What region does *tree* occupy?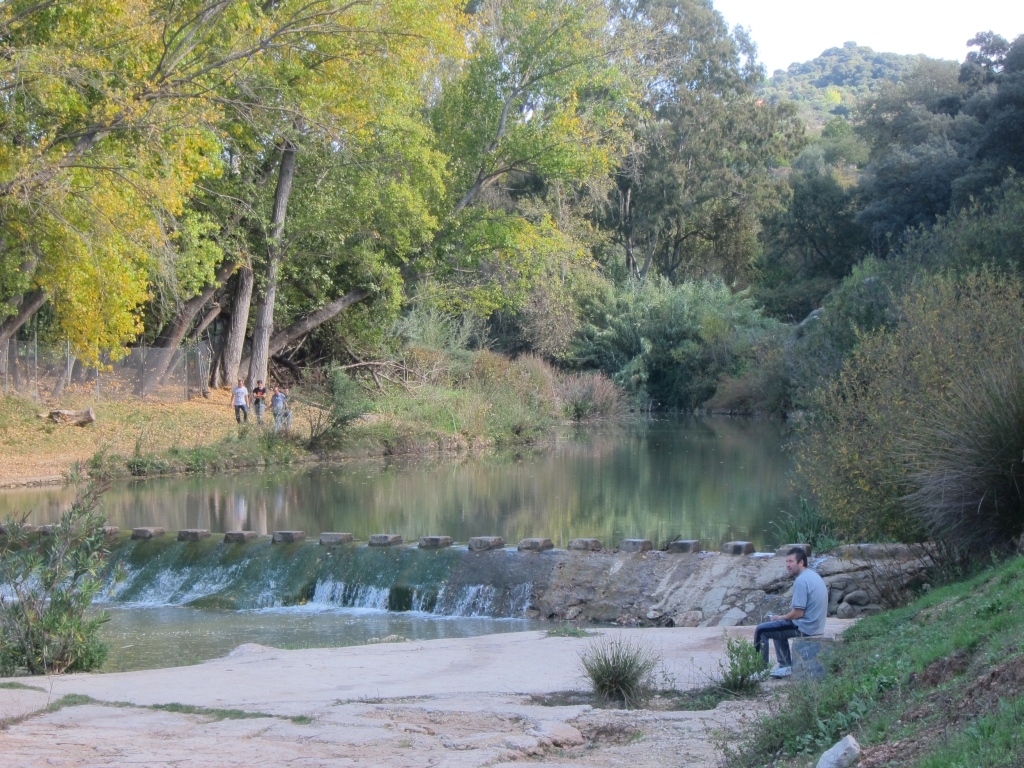
detection(0, 0, 239, 370).
